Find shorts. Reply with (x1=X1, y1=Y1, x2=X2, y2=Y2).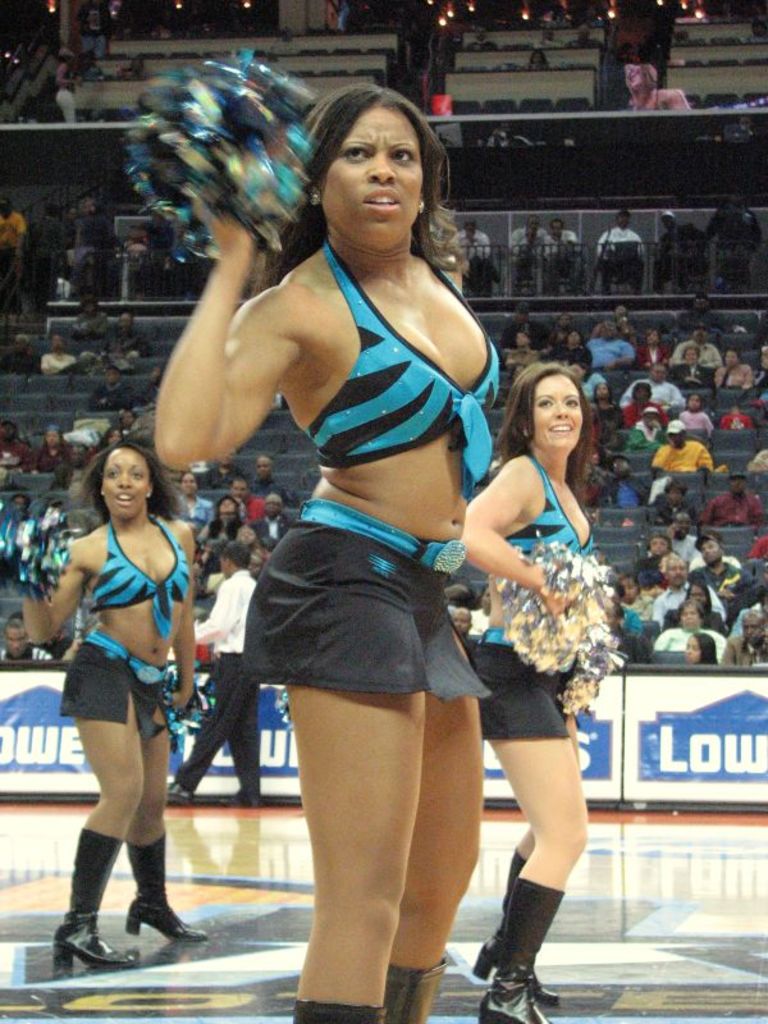
(x1=246, y1=561, x2=471, y2=699).
